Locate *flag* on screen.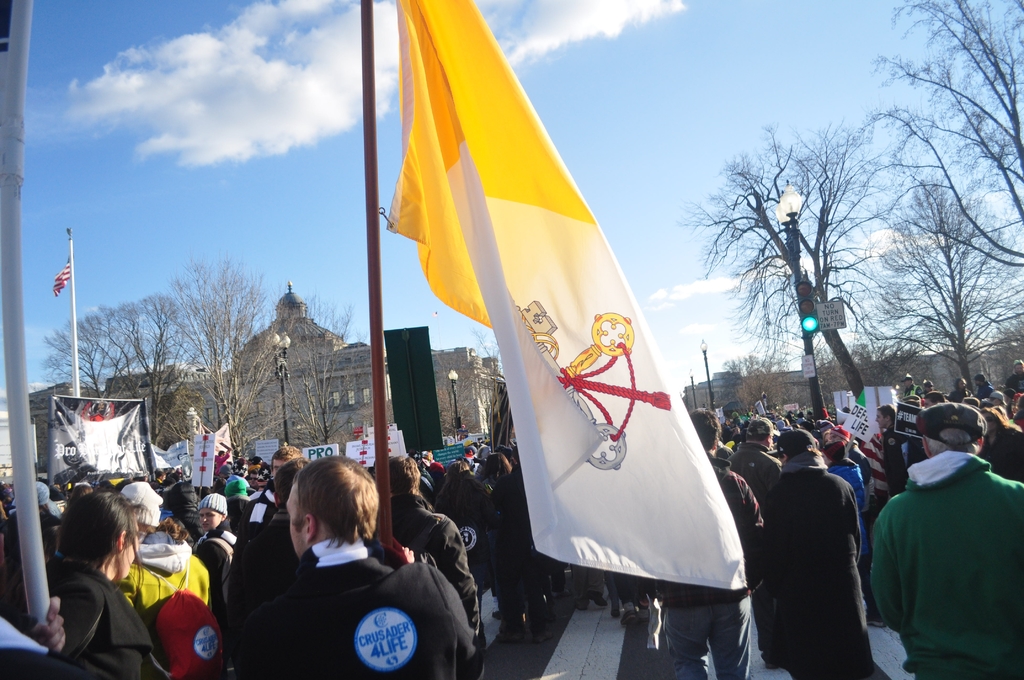
On screen at [x1=372, y1=8, x2=760, y2=607].
